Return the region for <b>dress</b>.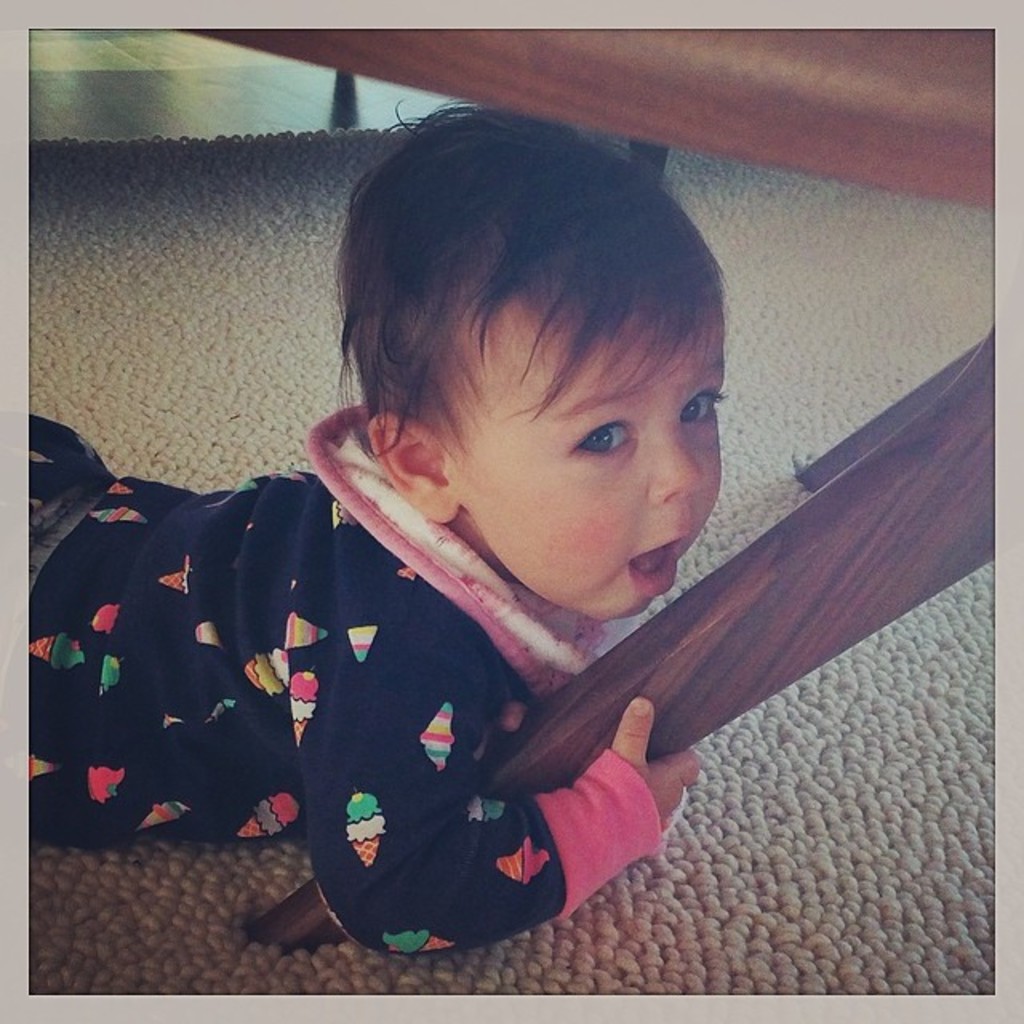
left=24, top=400, right=666, bottom=962.
